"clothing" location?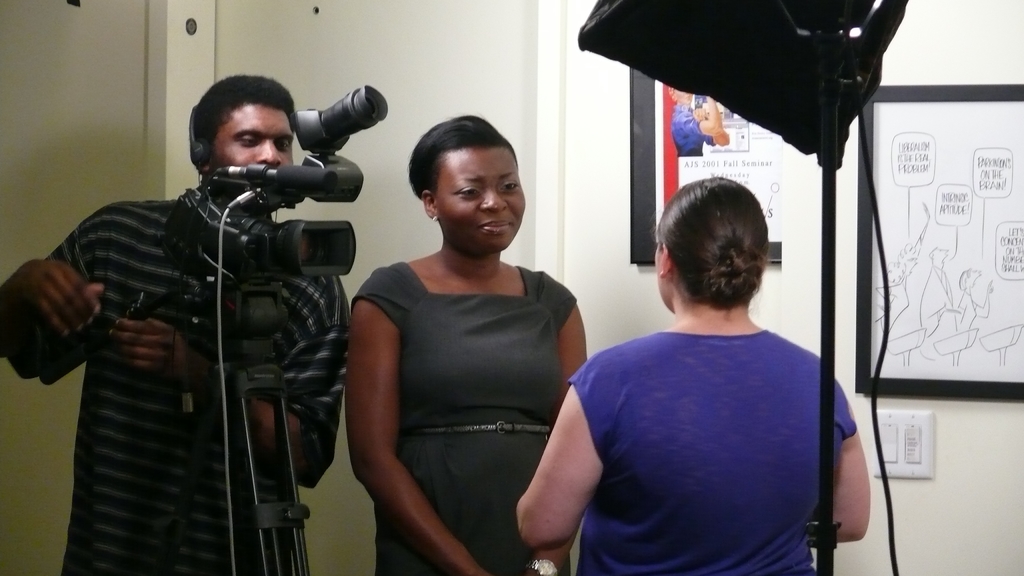
l=567, t=333, r=856, b=575
